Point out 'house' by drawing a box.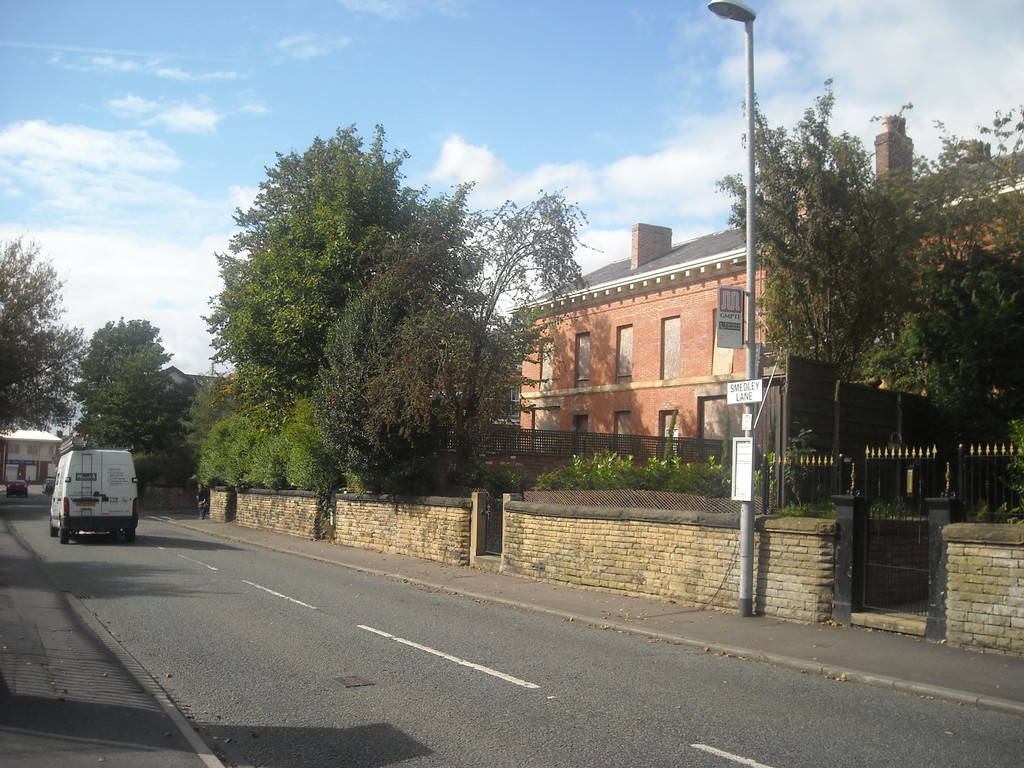
detection(152, 360, 248, 465).
